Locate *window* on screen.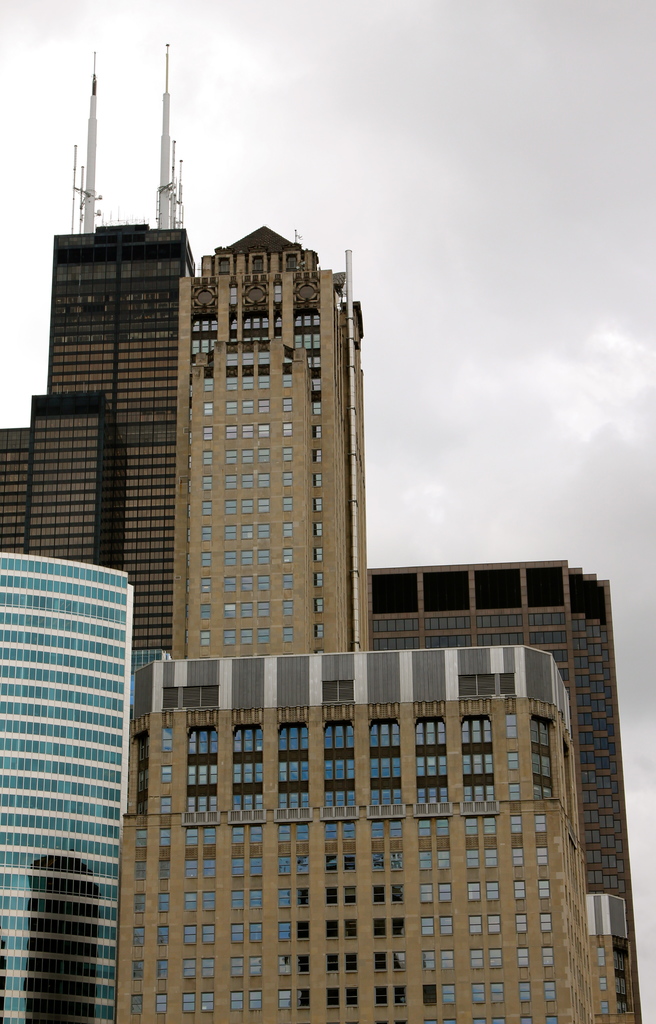
On screen at BBox(507, 783, 519, 800).
